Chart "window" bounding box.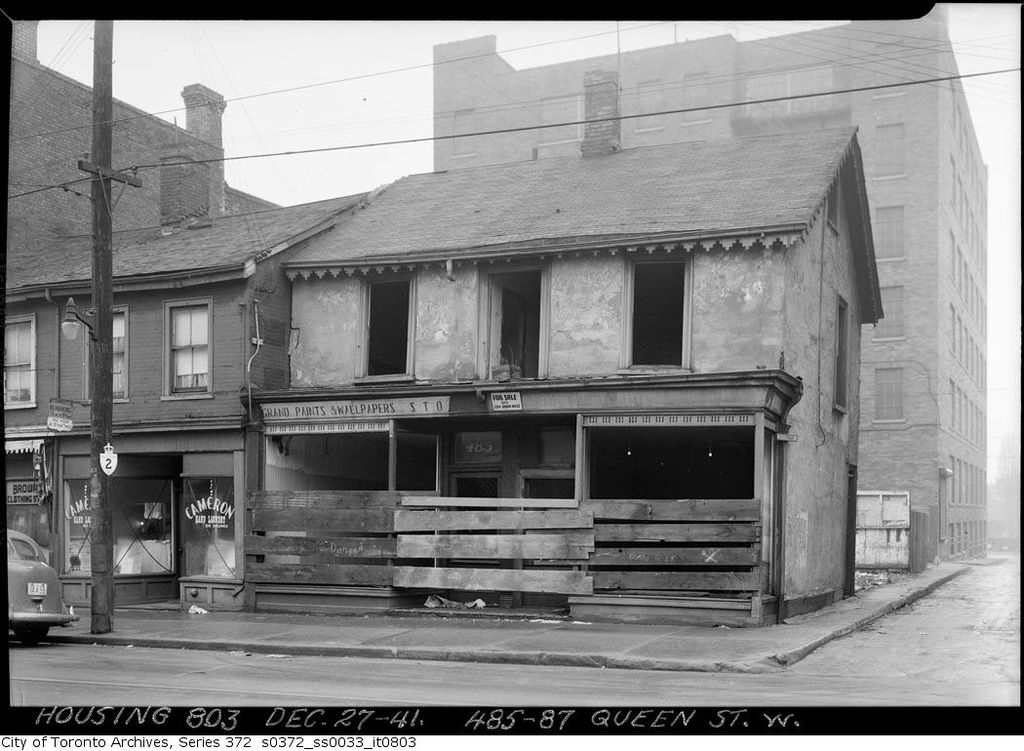
Charted: [538, 90, 584, 140].
